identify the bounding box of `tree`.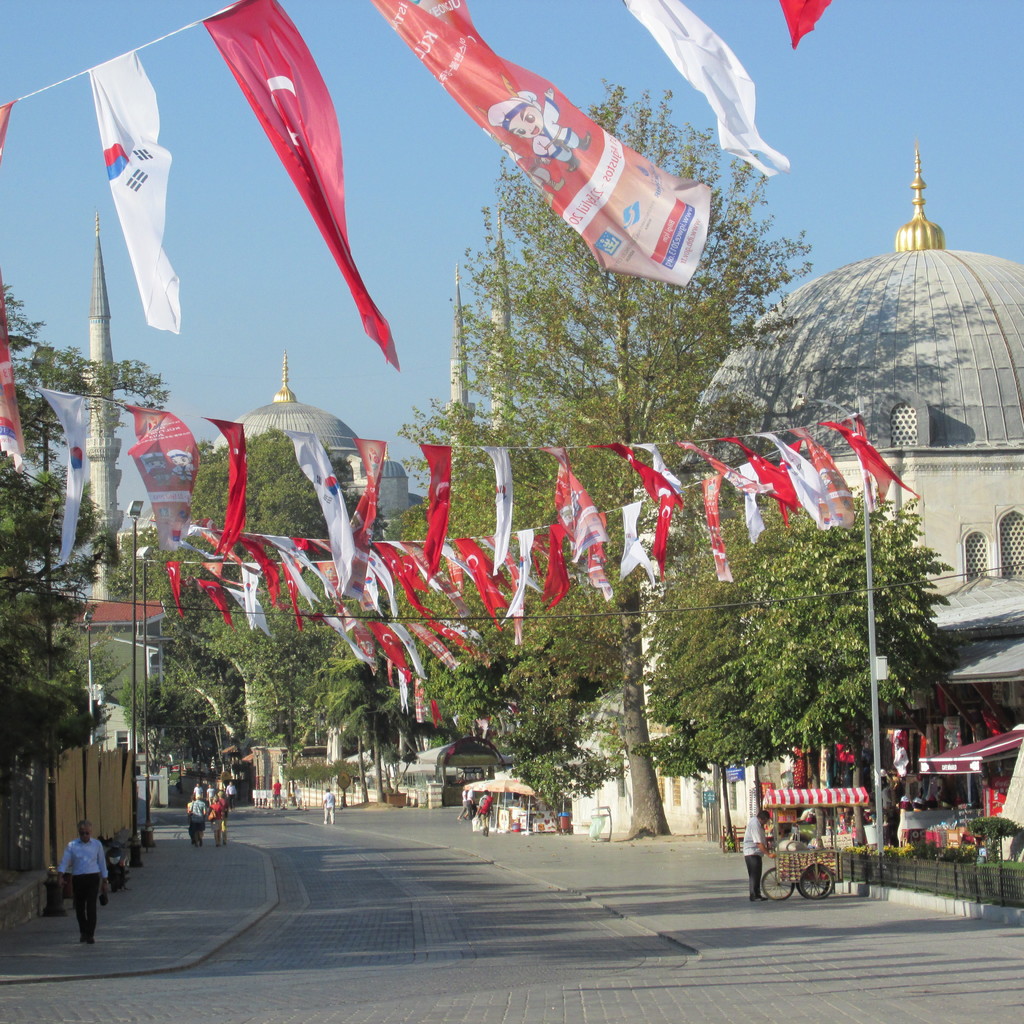
[left=405, top=82, right=822, bottom=837].
